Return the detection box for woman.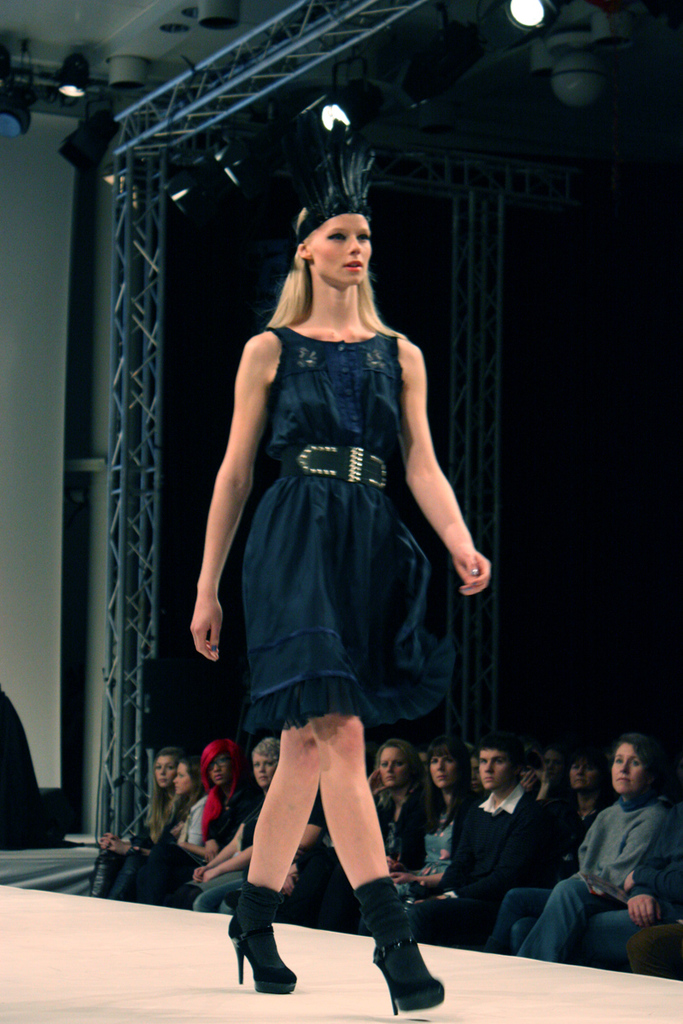
region(89, 756, 211, 910).
